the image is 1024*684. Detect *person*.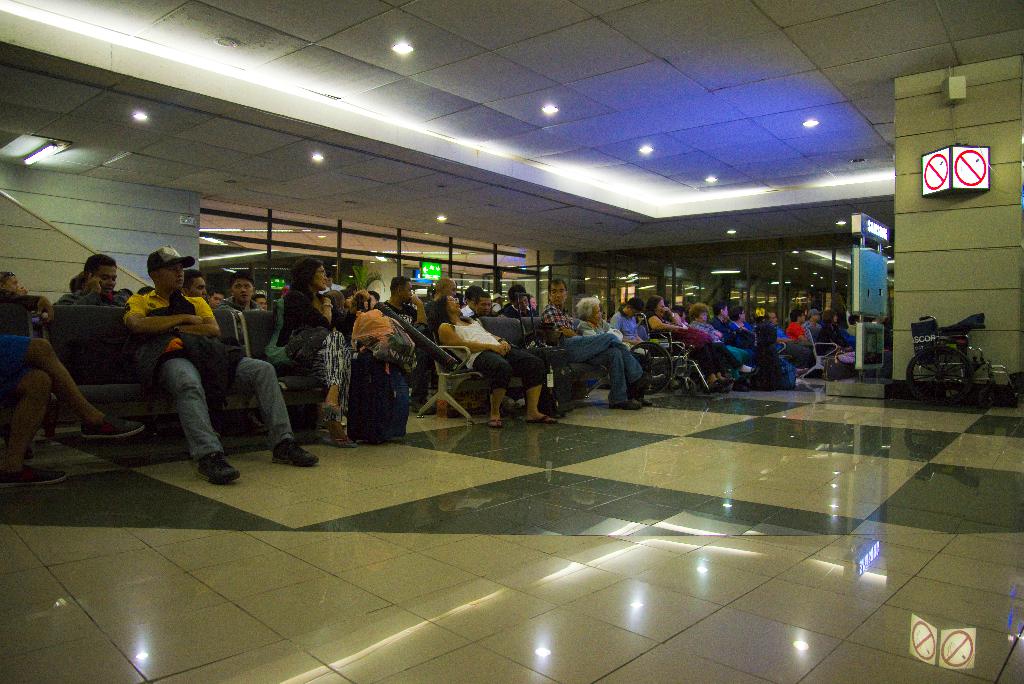
Detection: box(481, 283, 496, 320).
